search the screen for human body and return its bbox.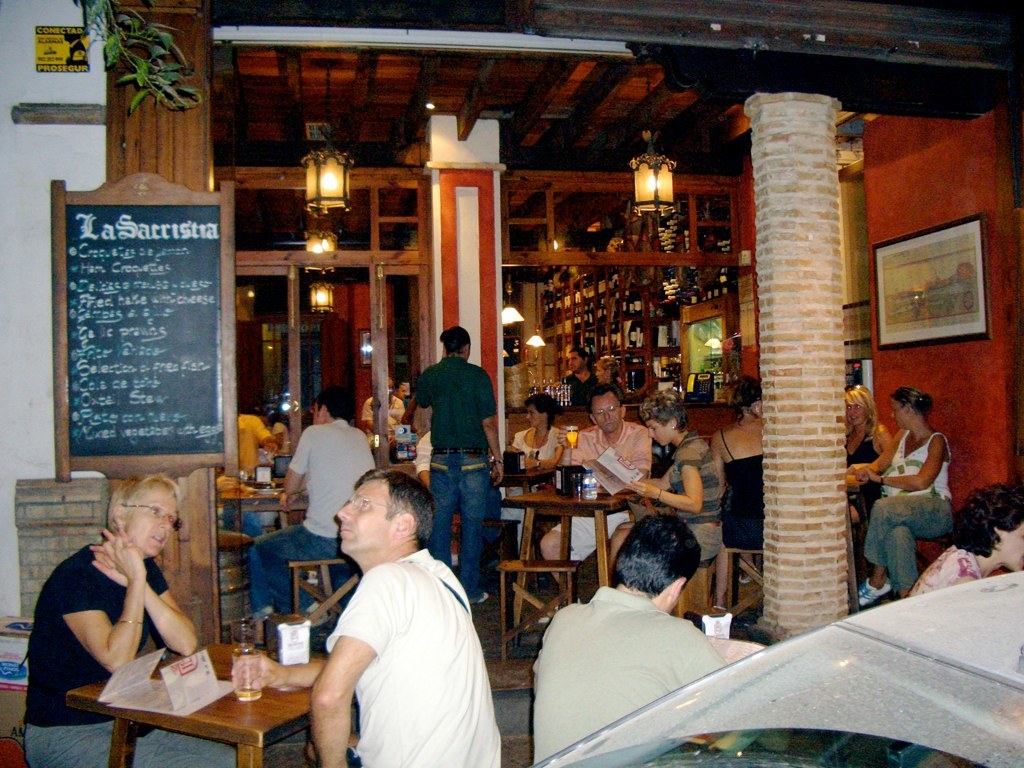
Found: crop(415, 357, 507, 609).
